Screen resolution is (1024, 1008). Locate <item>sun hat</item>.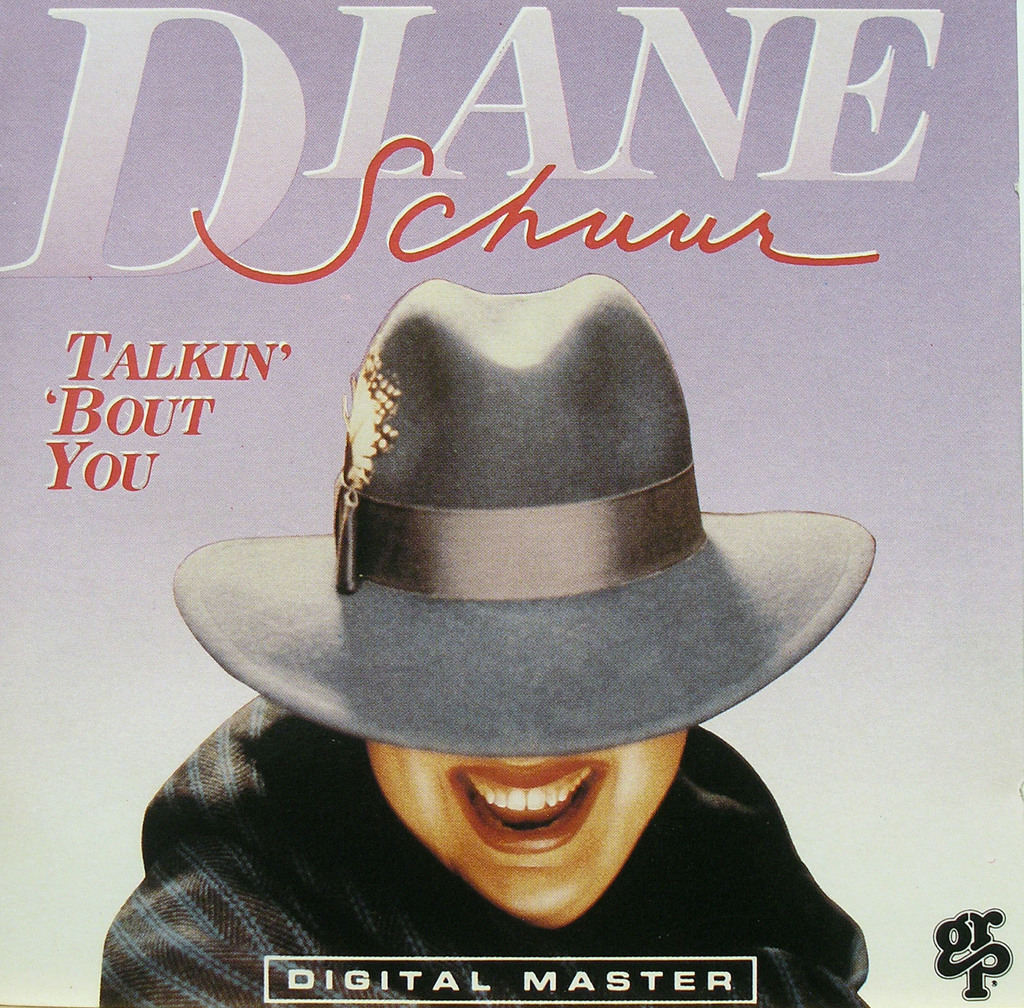
160/271/888/758.
